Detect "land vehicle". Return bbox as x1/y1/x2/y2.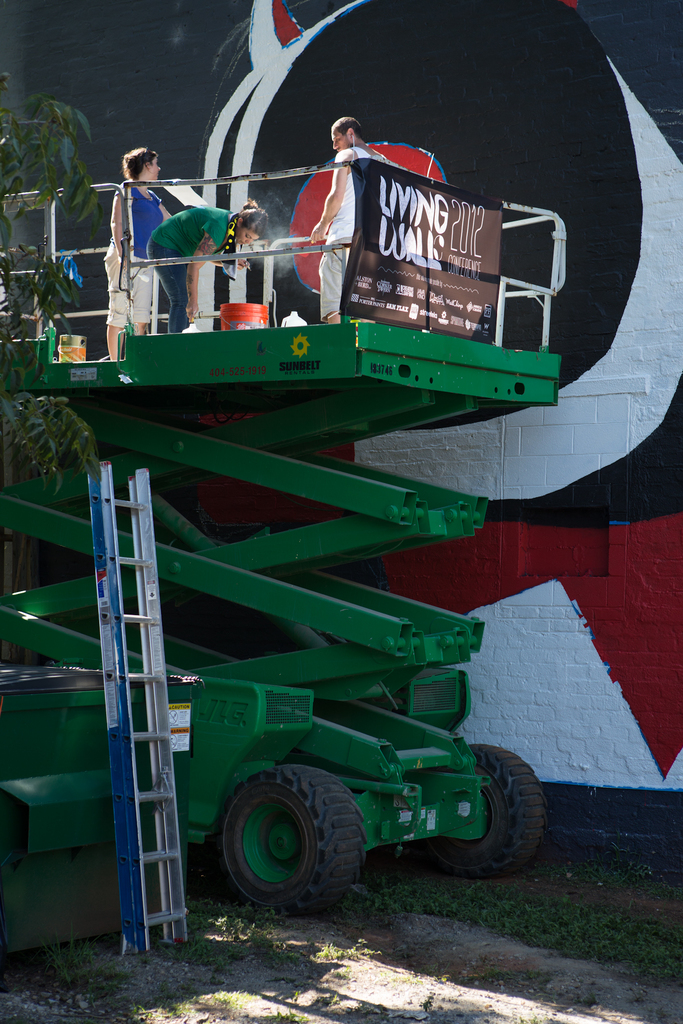
28/182/620/870.
